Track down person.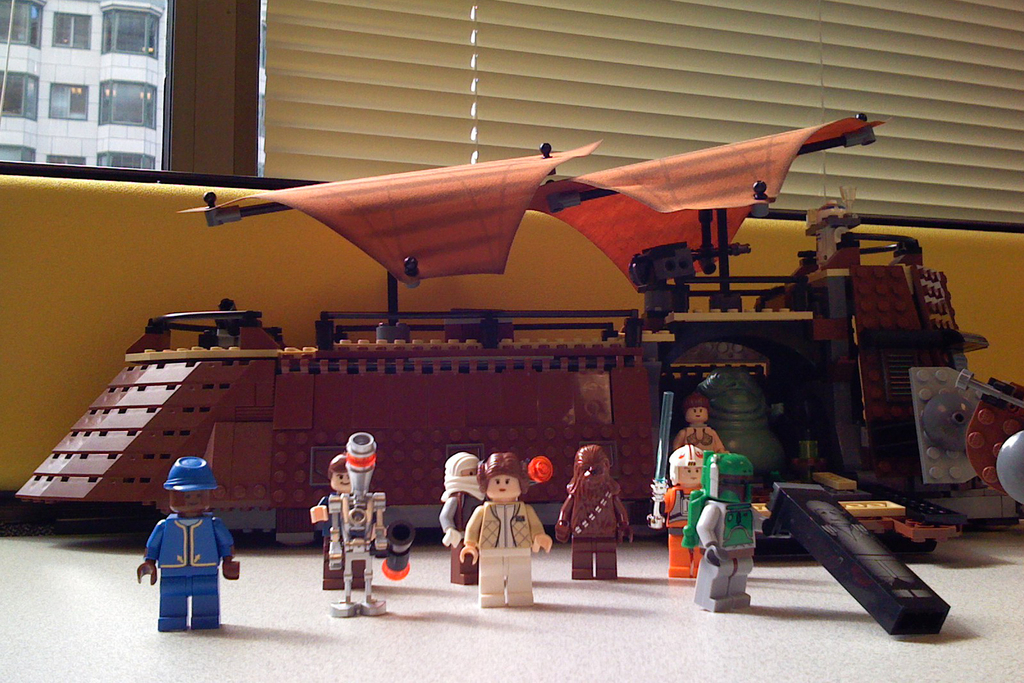
Tracked to Rect(643, 442, 707, 582).
